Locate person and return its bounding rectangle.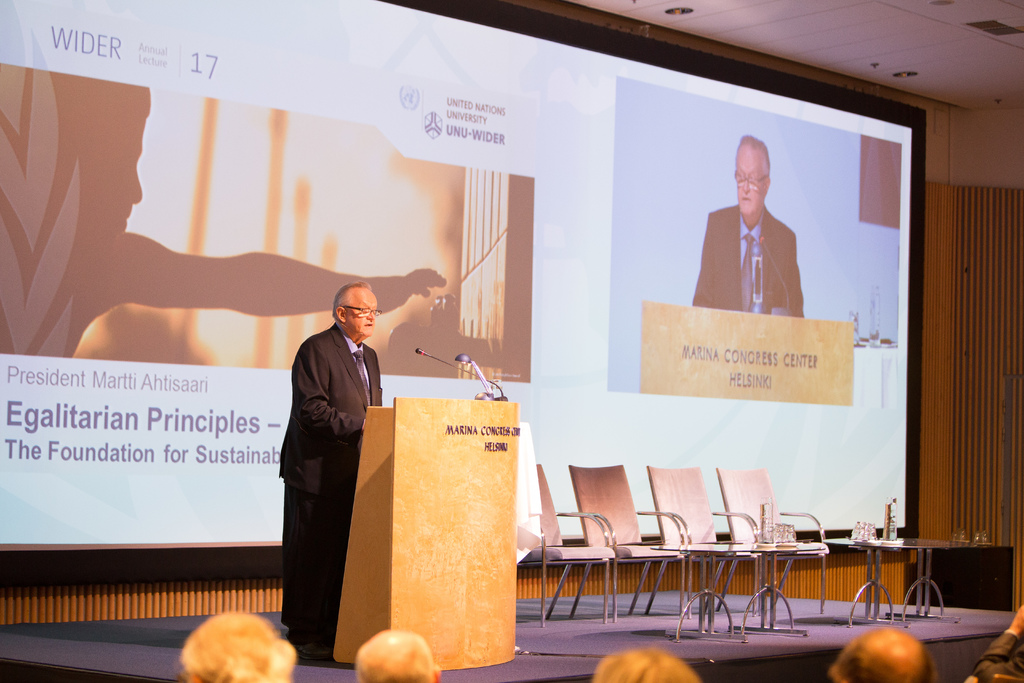
locate(586, 645, 703, 682).
